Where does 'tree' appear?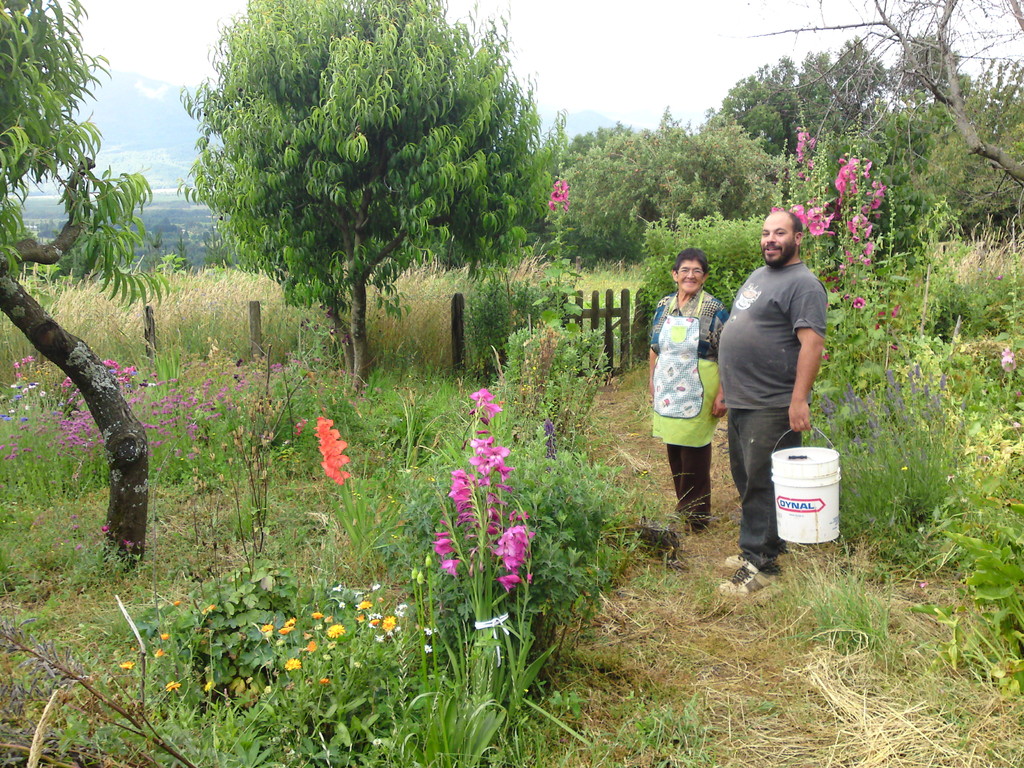
Appears at (732,1,1023,209).
